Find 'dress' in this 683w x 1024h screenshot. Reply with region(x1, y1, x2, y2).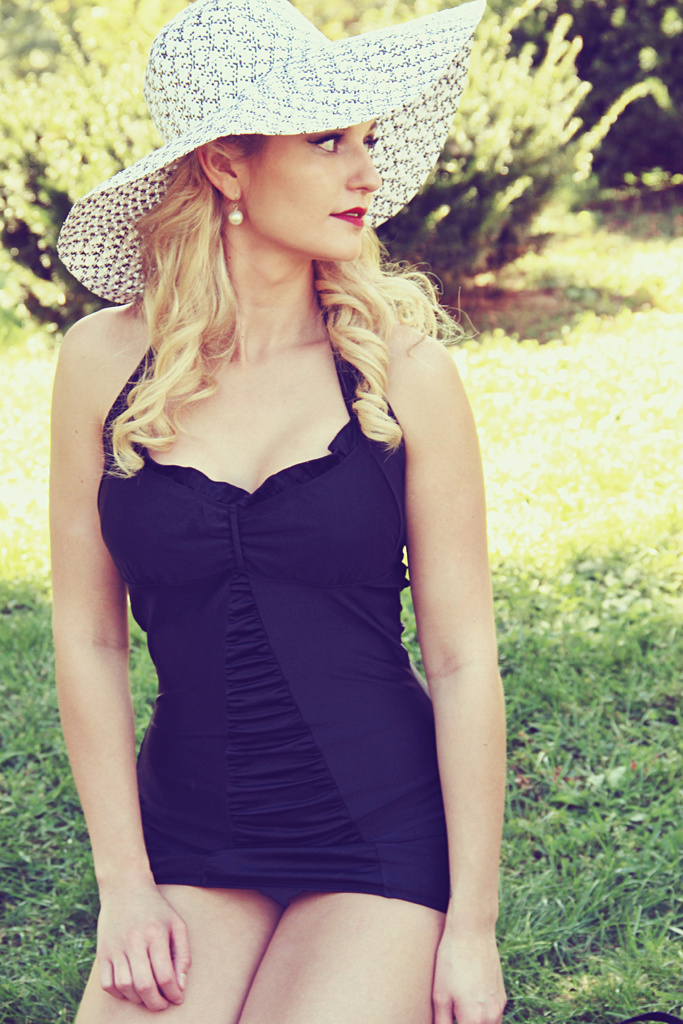
region(92, 294, 459, 929).
